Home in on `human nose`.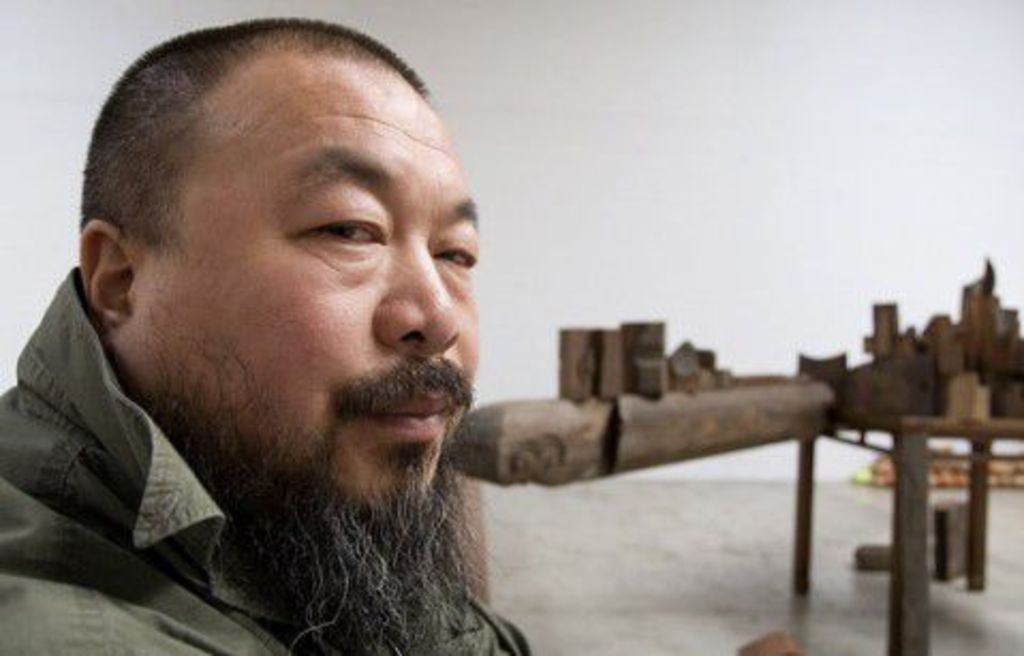
Homed in at x1=374 y1=231 x2=464 y2=350.
